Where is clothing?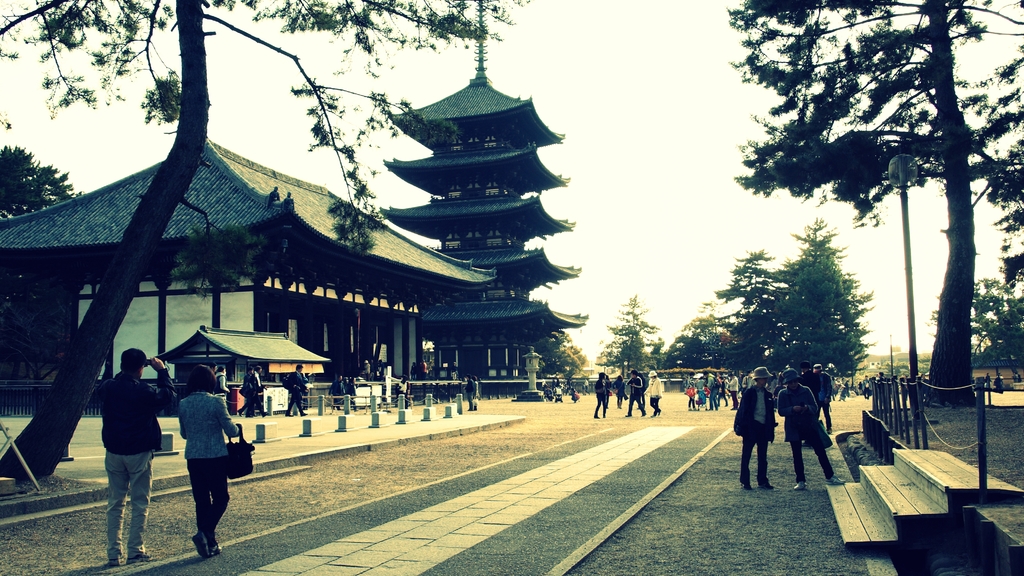
left=163, top=376, right=226, bottom=536.
